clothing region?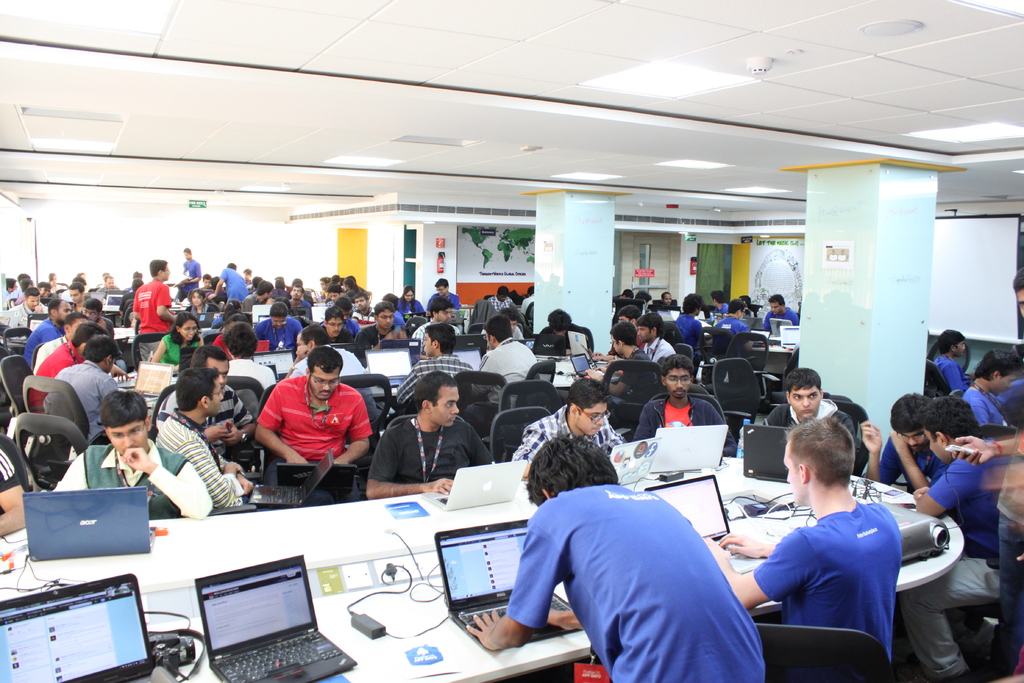
{"x1": 152, "y1": 336, "x2": 206, "y2": 370}
